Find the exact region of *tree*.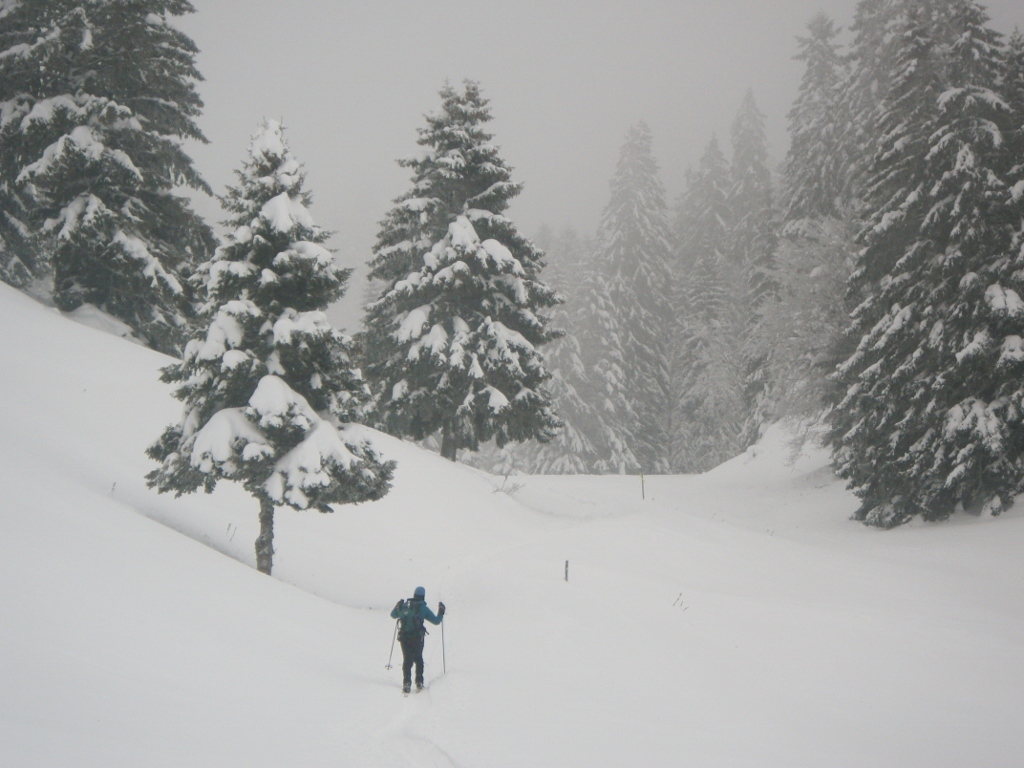
Exact region: x1=0, y1=1, x2=208, y2=351.
